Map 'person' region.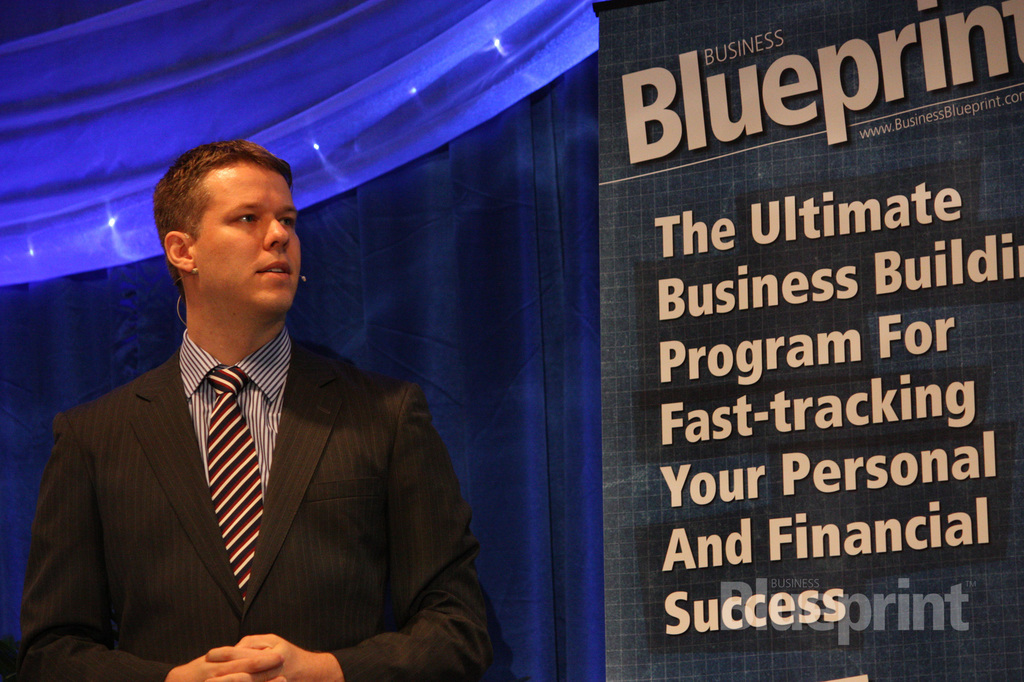
Mapped to crop(17, 134, 510, 681).
